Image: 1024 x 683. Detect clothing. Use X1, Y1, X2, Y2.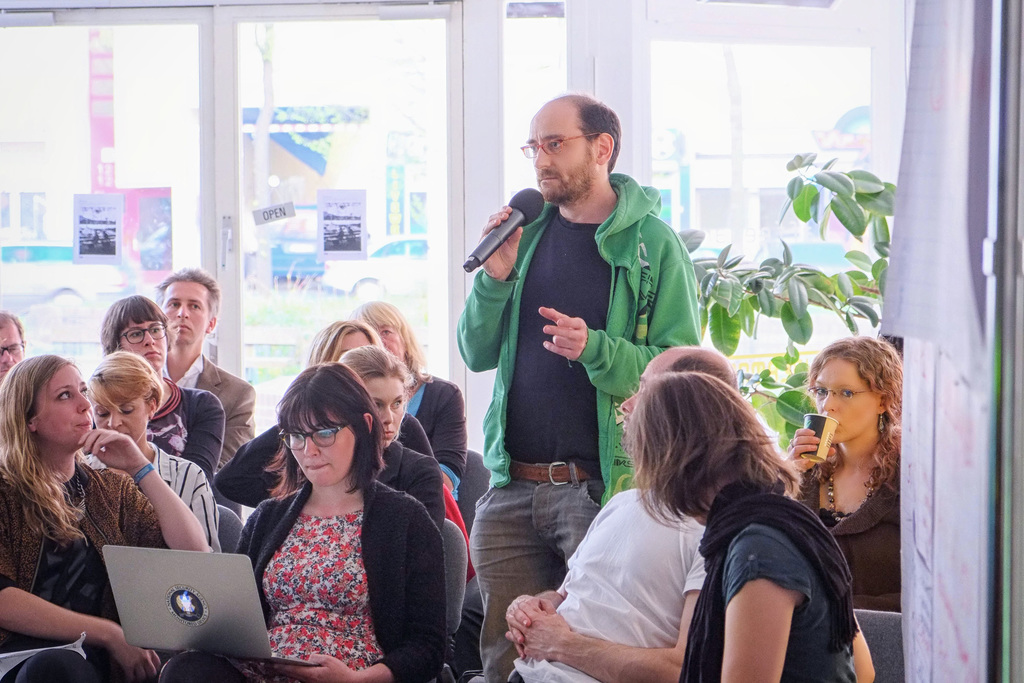
393, 372, 463, 484.
